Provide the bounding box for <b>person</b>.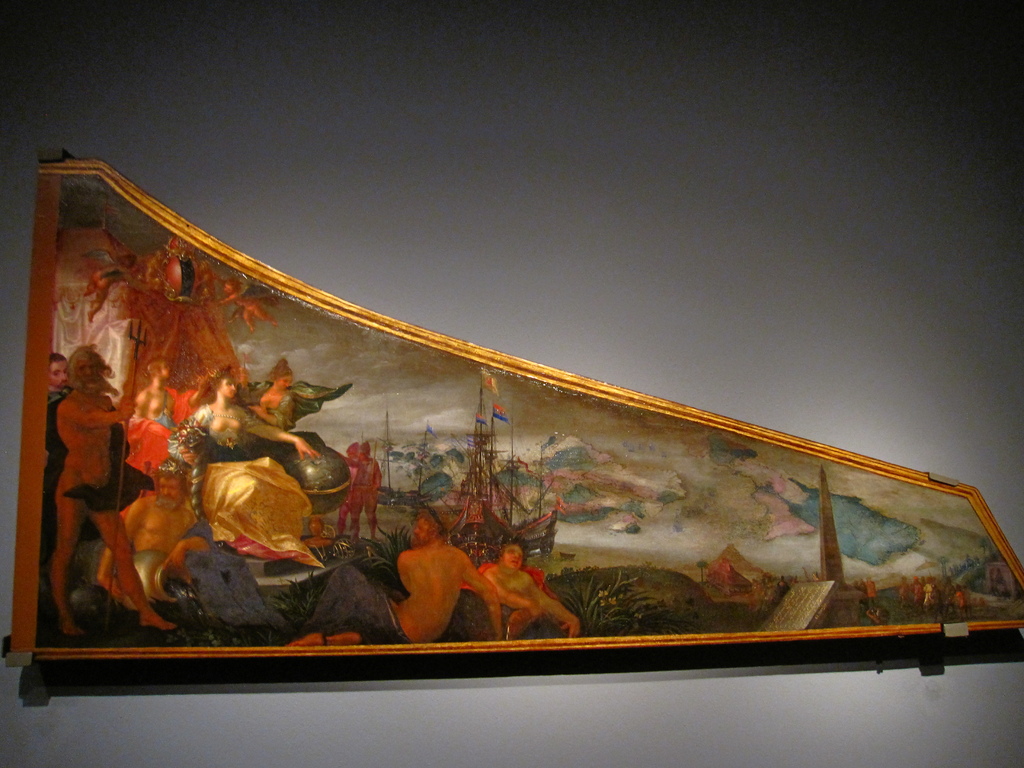
locate(172, 362, 329, 566).
